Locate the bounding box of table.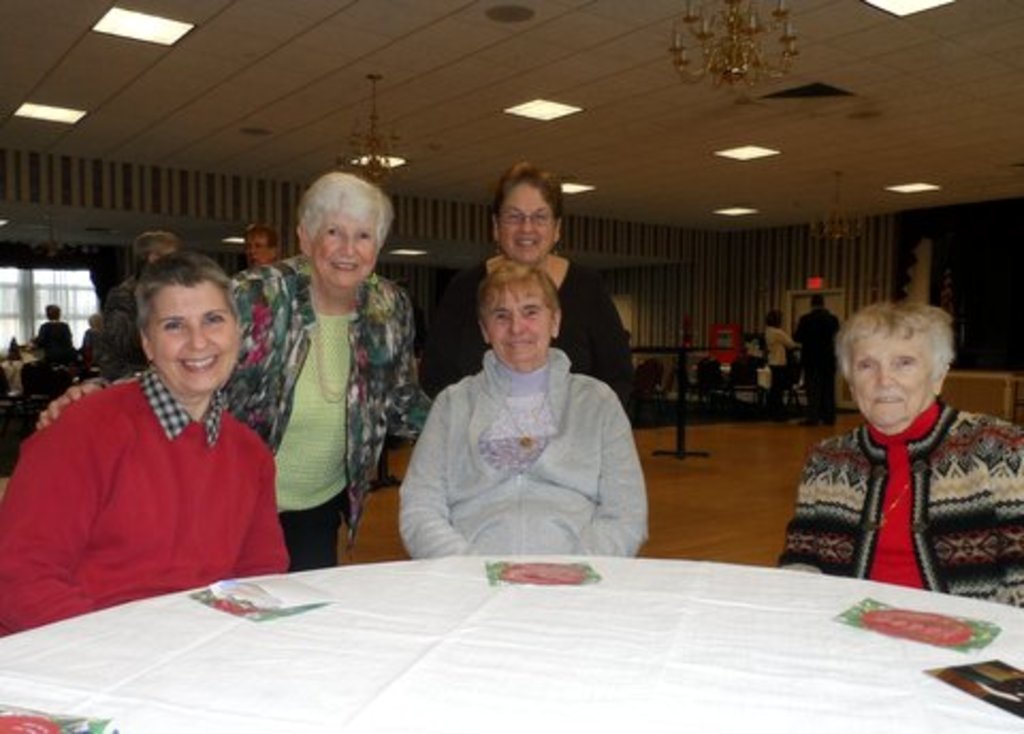
Bounding box: Rect(2, 555, 1022, 732).
